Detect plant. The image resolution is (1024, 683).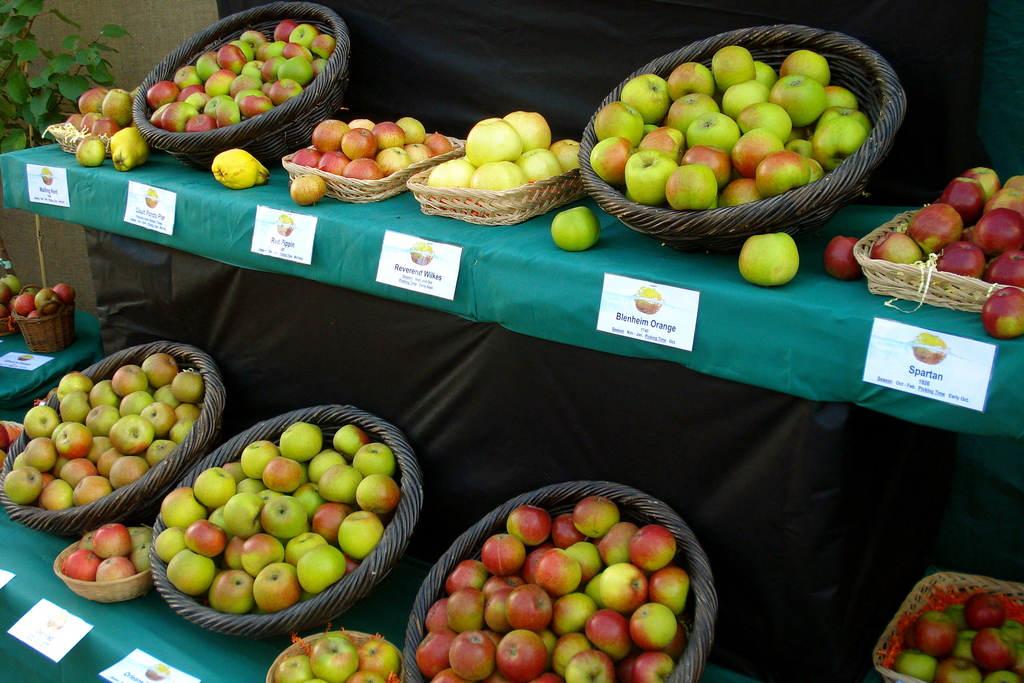
[0,0,131,290].
